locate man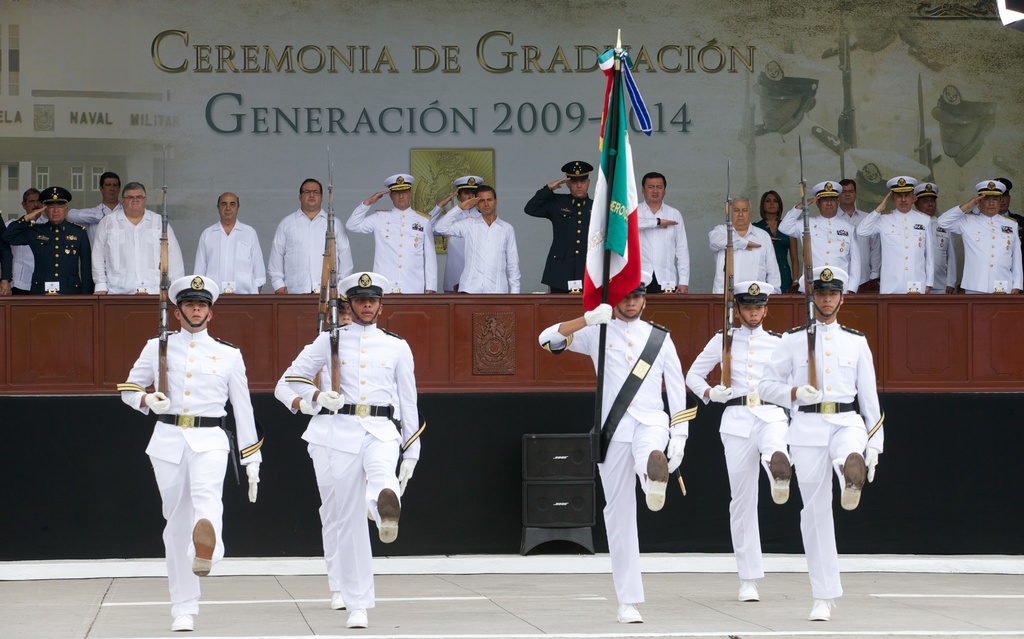
(1, 186, 95, 295)
